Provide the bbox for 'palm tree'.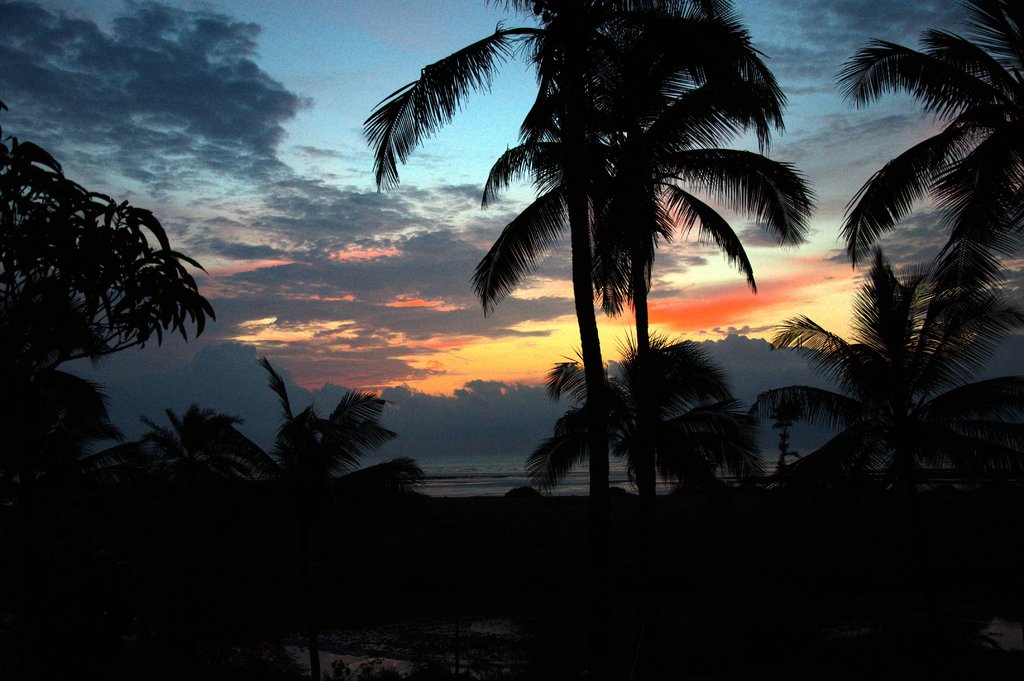
locate(786, 260, 988, 460).
